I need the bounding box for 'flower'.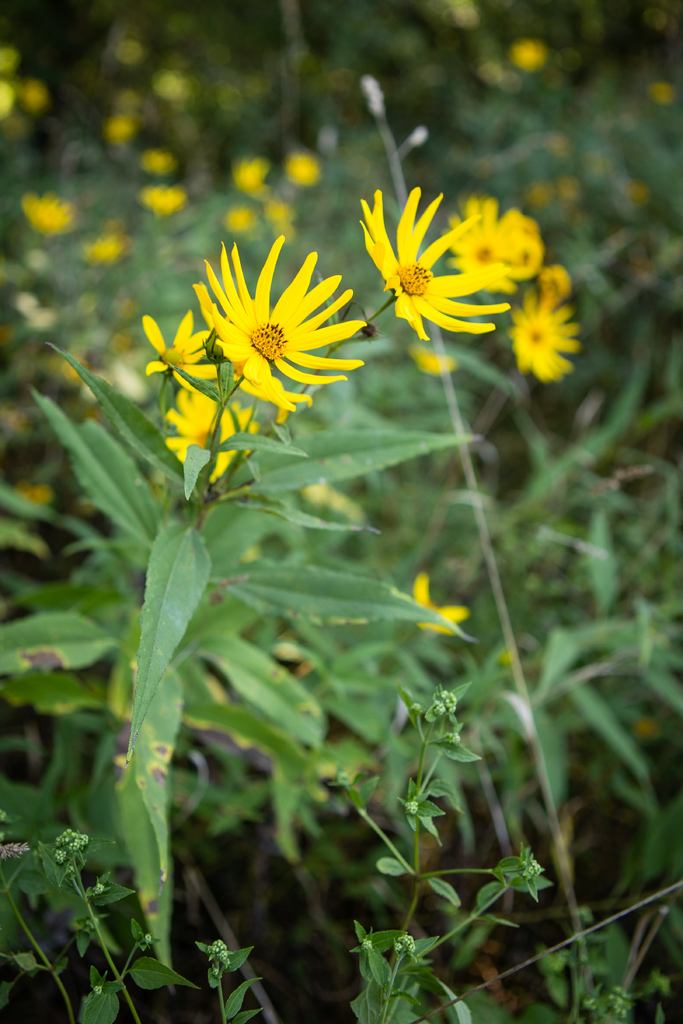
Here it is: rect(349, 175, 511, 343).
